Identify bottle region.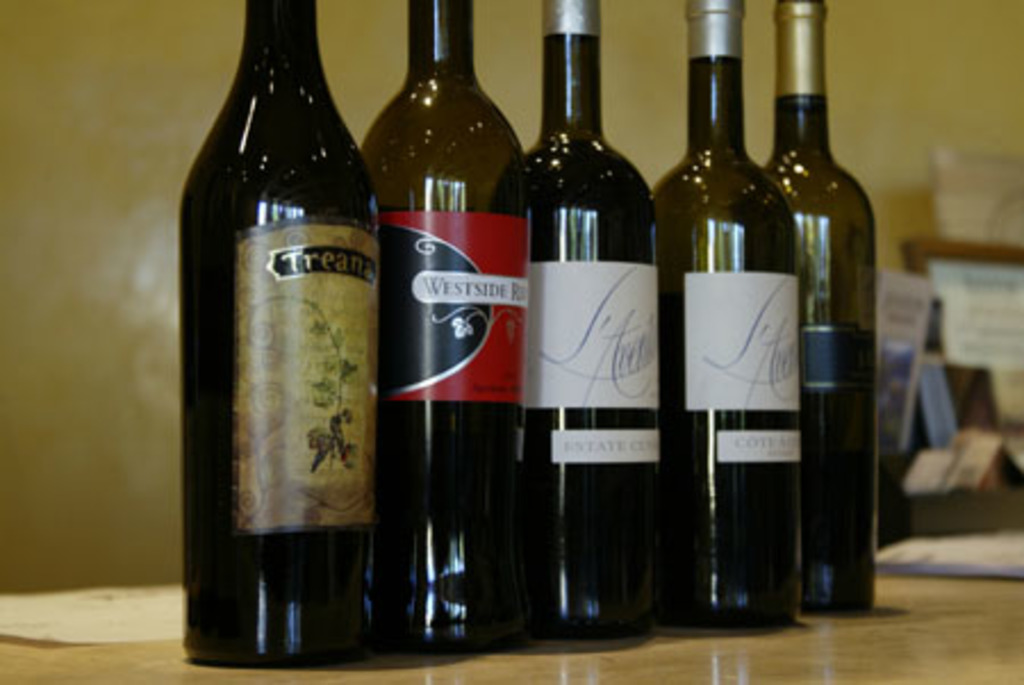
Region: {"left": 514, "top": 2, "right": 669, "bottom": 644}.
